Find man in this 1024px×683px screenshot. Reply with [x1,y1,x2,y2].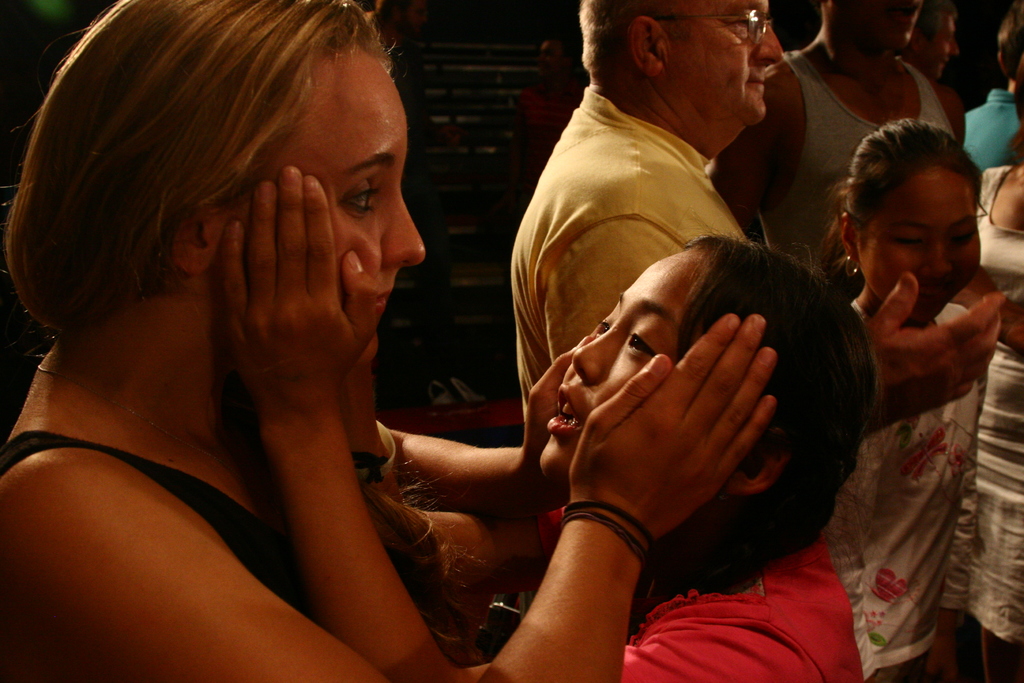
[900,0,961,82].
